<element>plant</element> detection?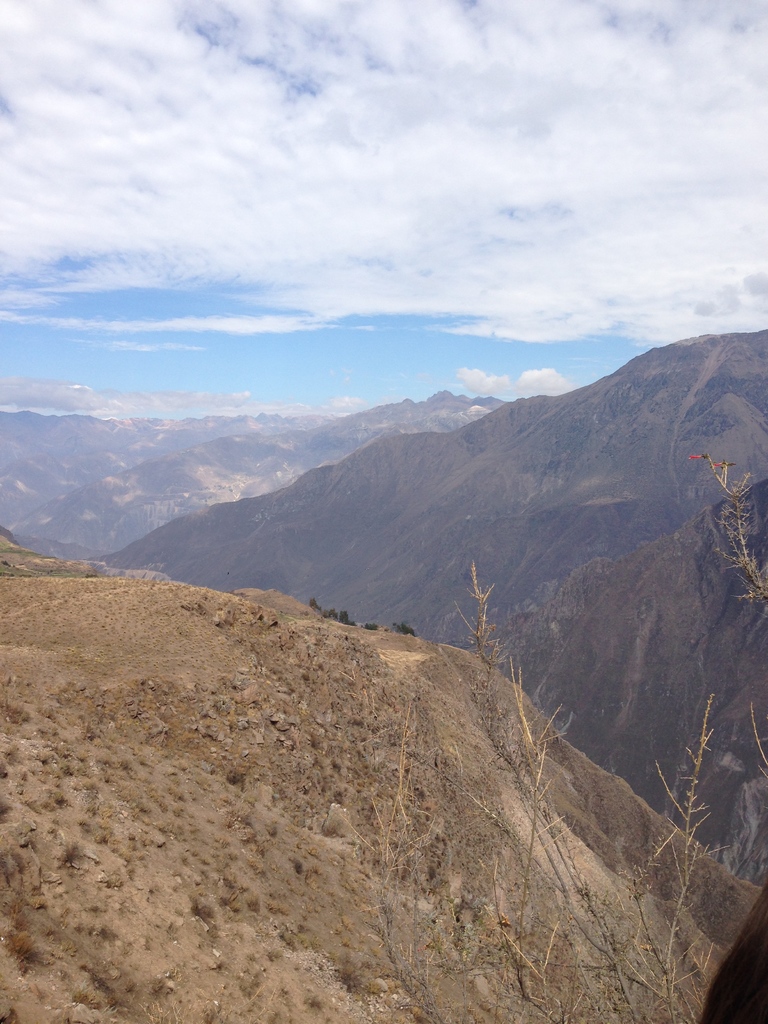
[left=0, top=923, right=48, bottom=977]
